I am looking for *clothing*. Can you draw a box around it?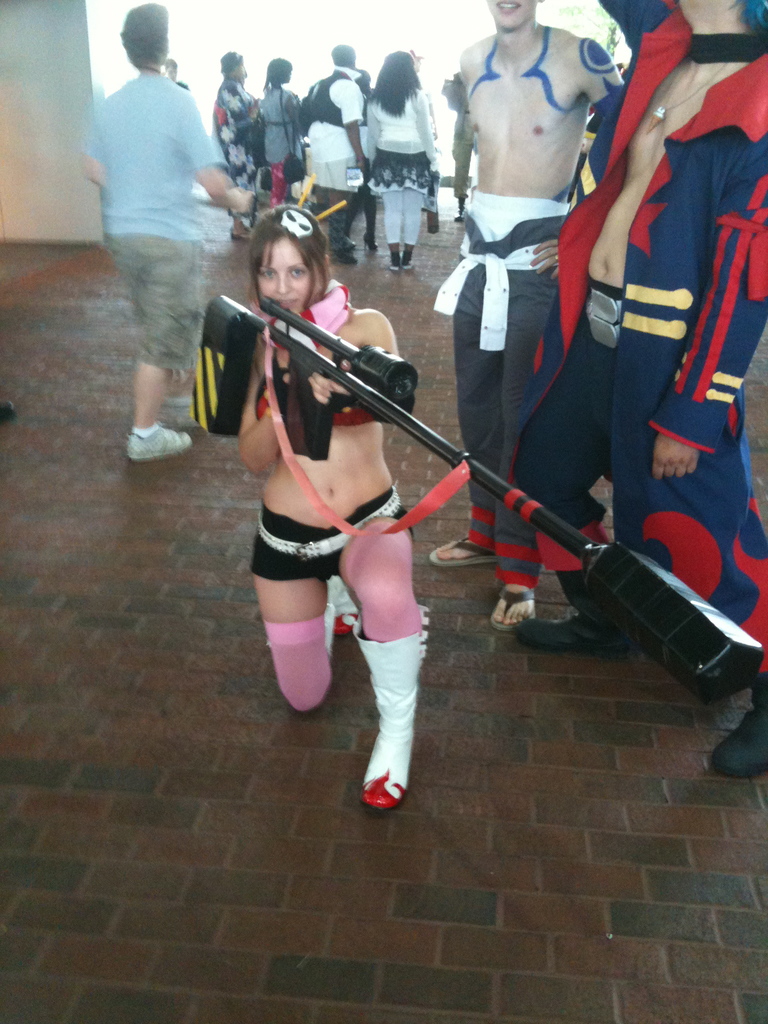
Sure, the bounding box is rect(366, 104, 443, 256).
